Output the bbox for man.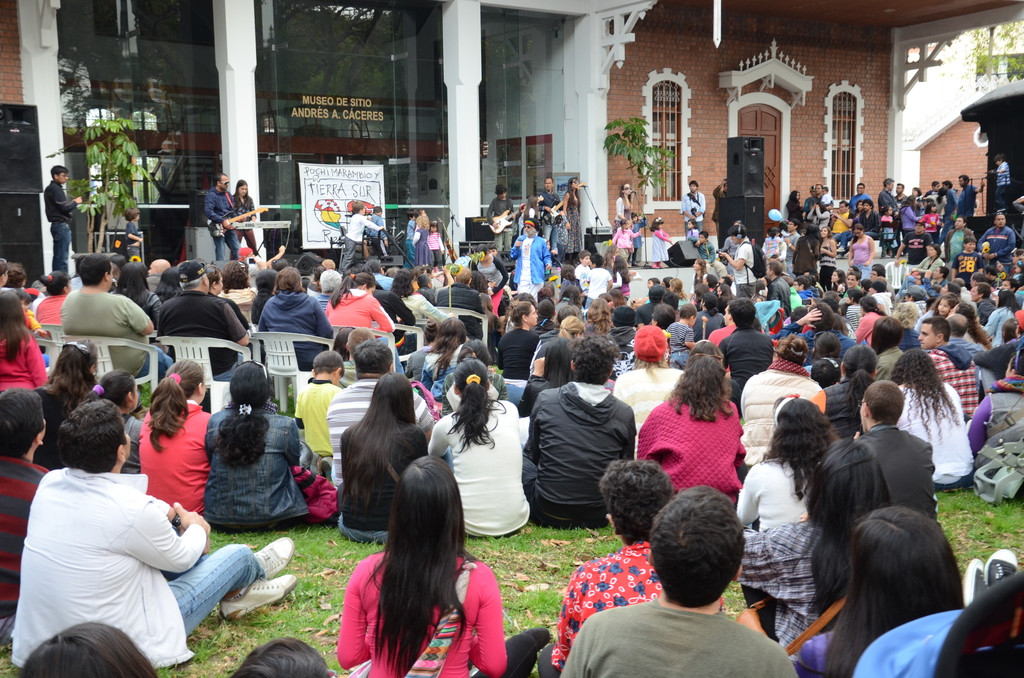
crop(536, 462, 727, 677).
